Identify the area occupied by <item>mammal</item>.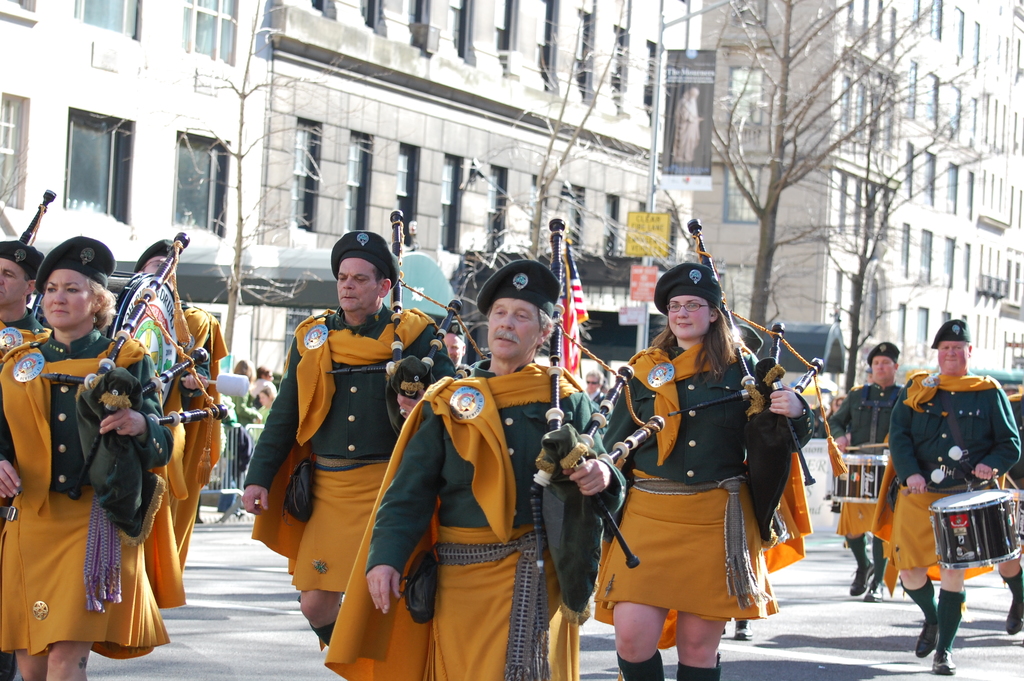
Area: locate(440, 329, 467, 375).
